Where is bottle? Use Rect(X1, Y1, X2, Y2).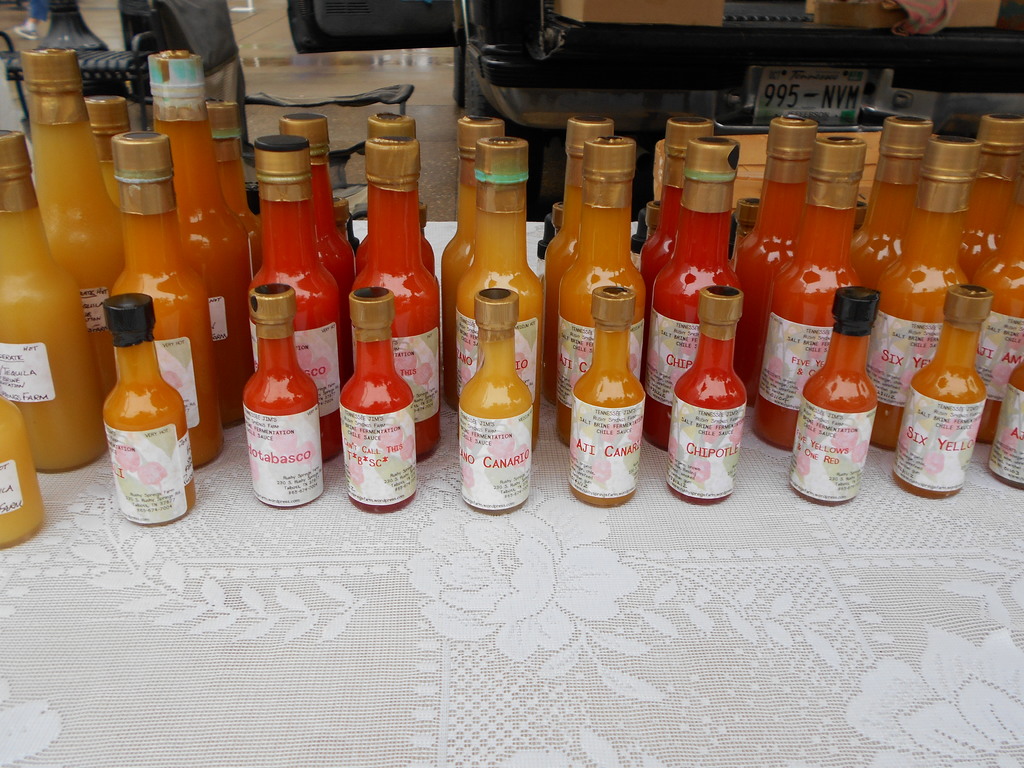
Rect(568, 280, 642, 509).
